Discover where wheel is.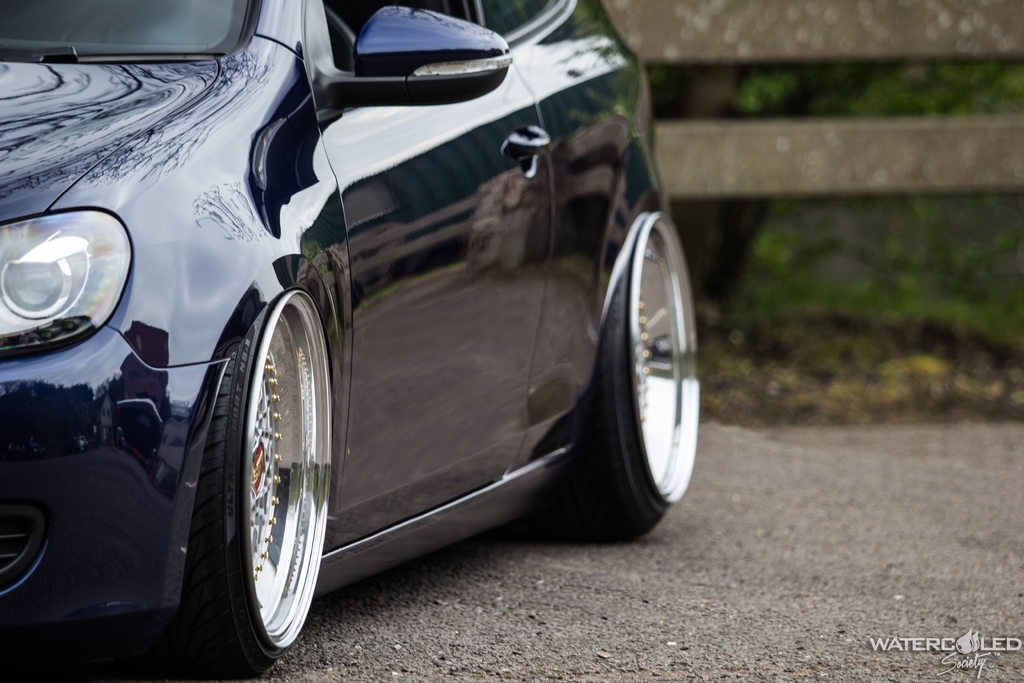
Discovered at select_region(552, 204, 697, 545).
